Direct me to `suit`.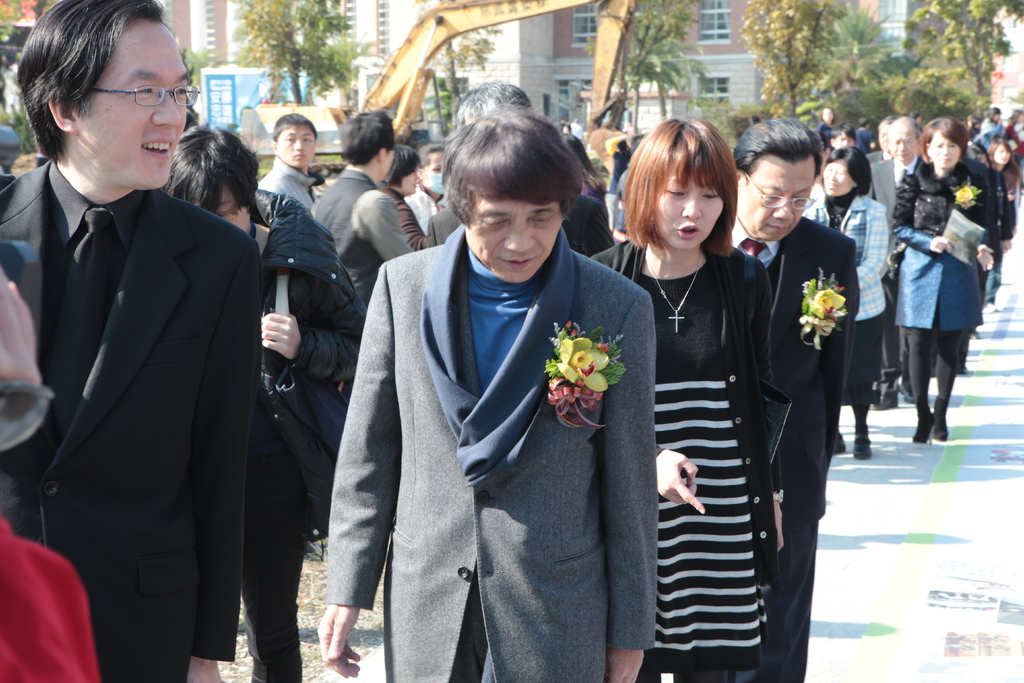
Direction: 730 213 856 682.
